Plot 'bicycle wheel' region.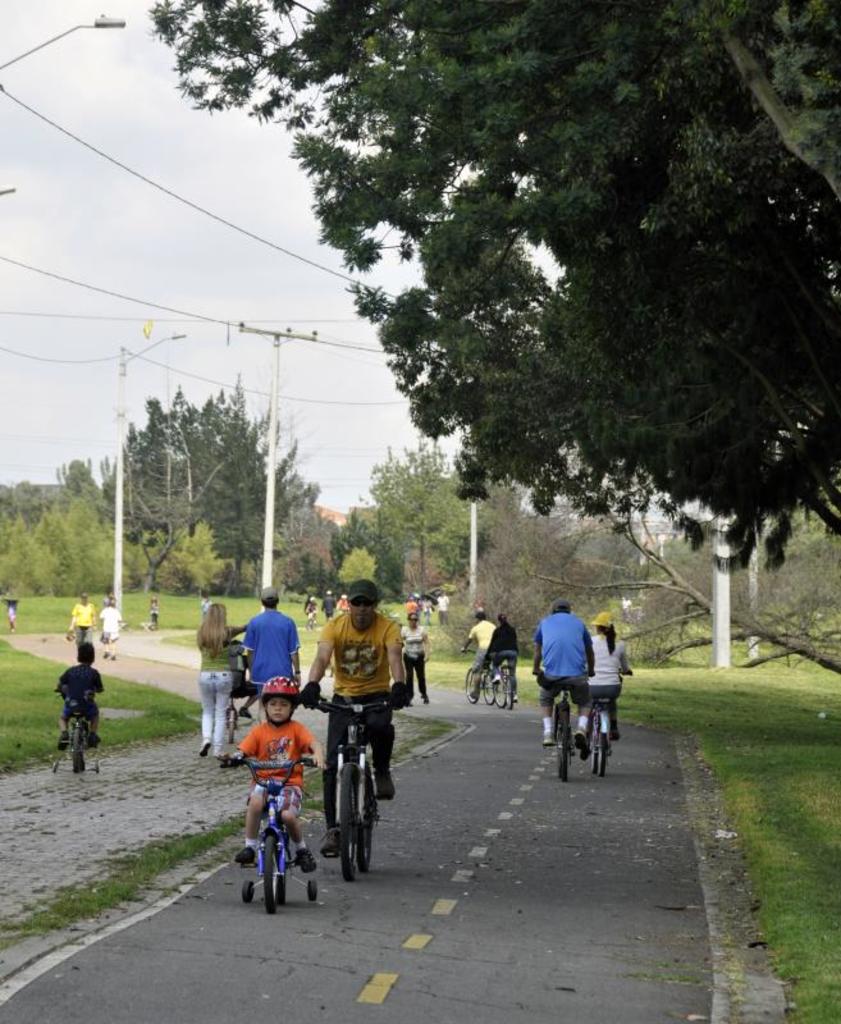
Plotted at [582, 713, 608, 781].
